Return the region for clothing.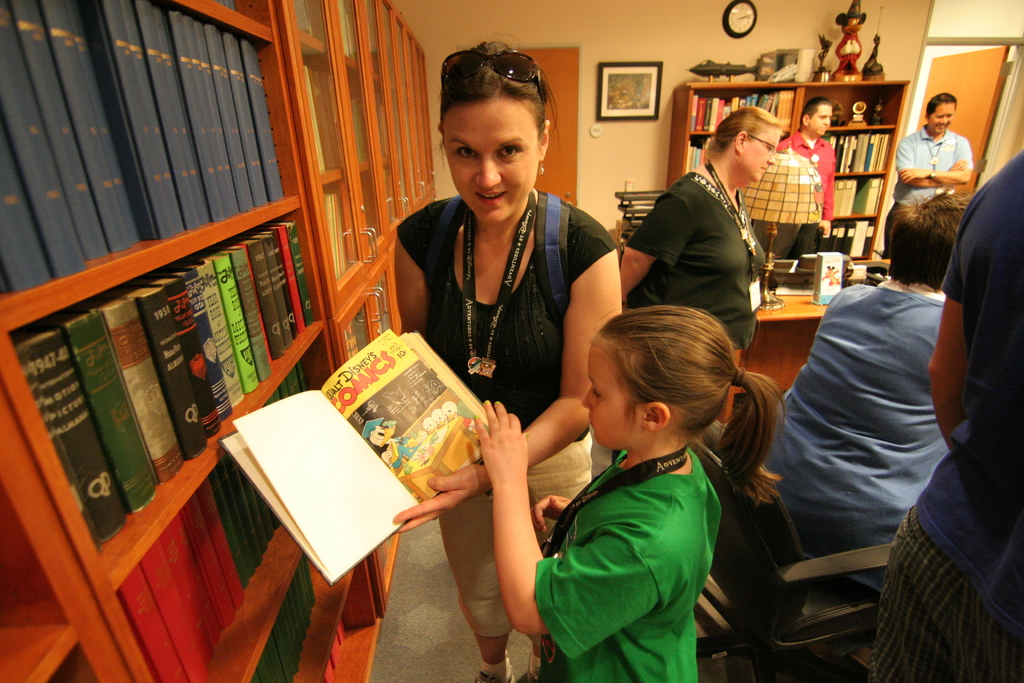
527 406 758 677.
